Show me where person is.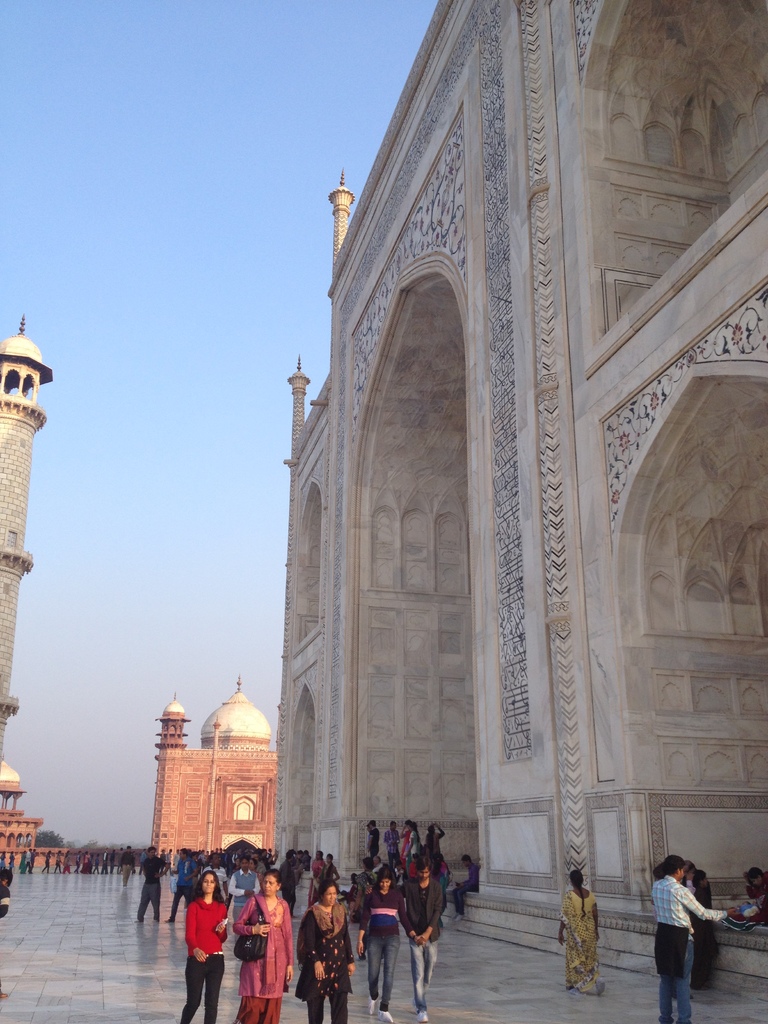
person is at 60:850:69:873.
